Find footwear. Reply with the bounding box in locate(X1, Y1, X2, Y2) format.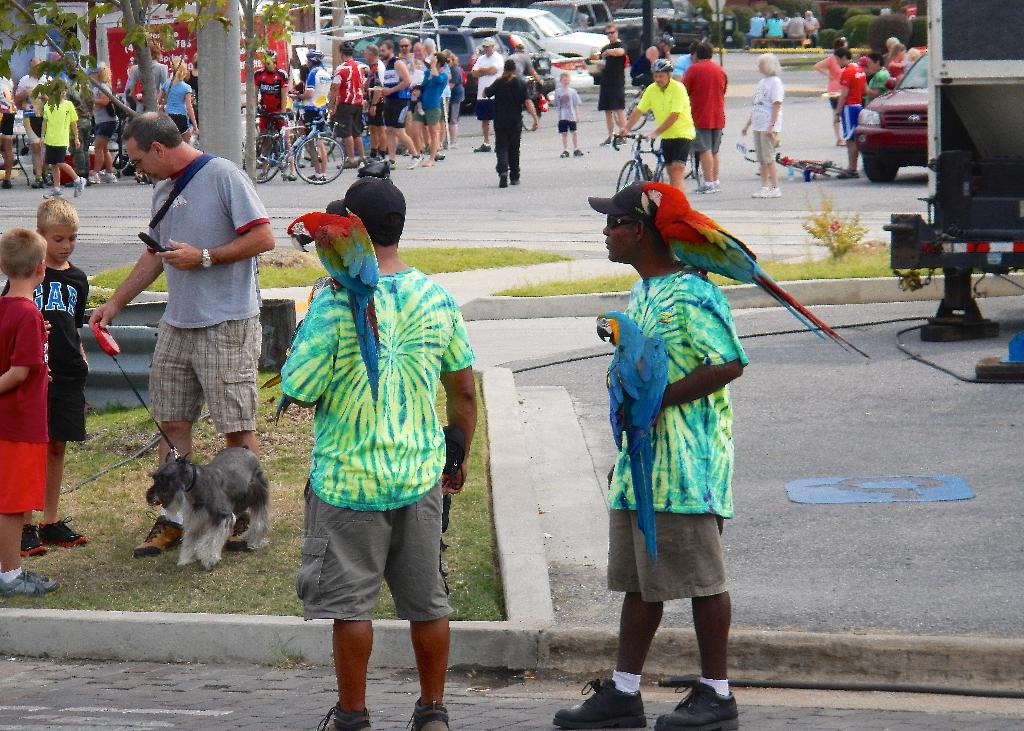
locate(256, 172, 266, 181).
